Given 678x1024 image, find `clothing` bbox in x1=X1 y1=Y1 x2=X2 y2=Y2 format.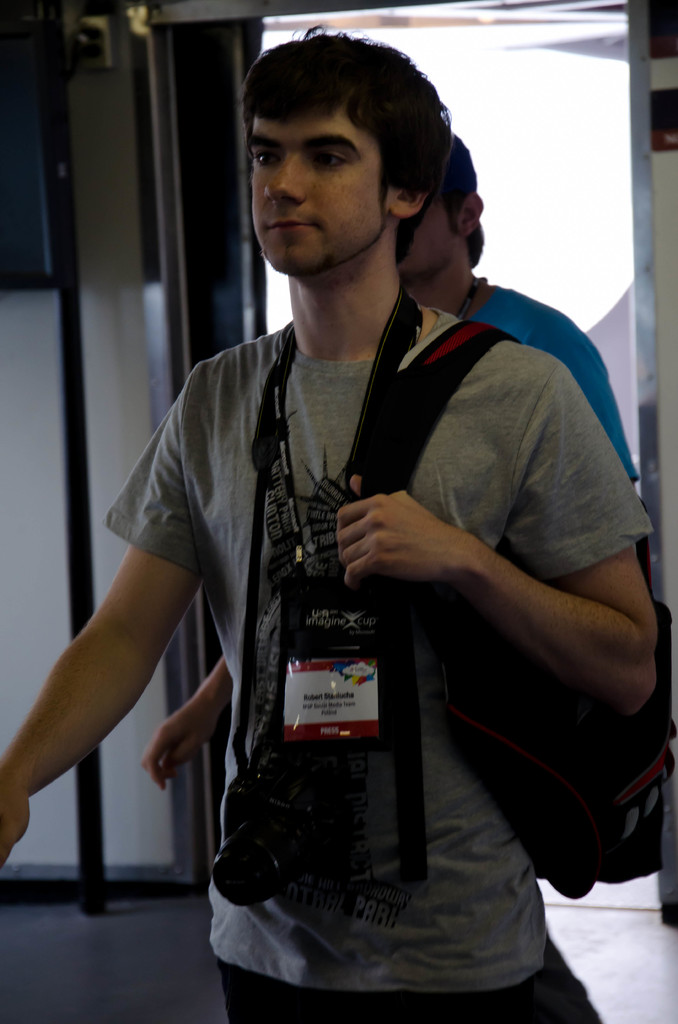
x1=467 y1=289 x2=644 y2=483.
